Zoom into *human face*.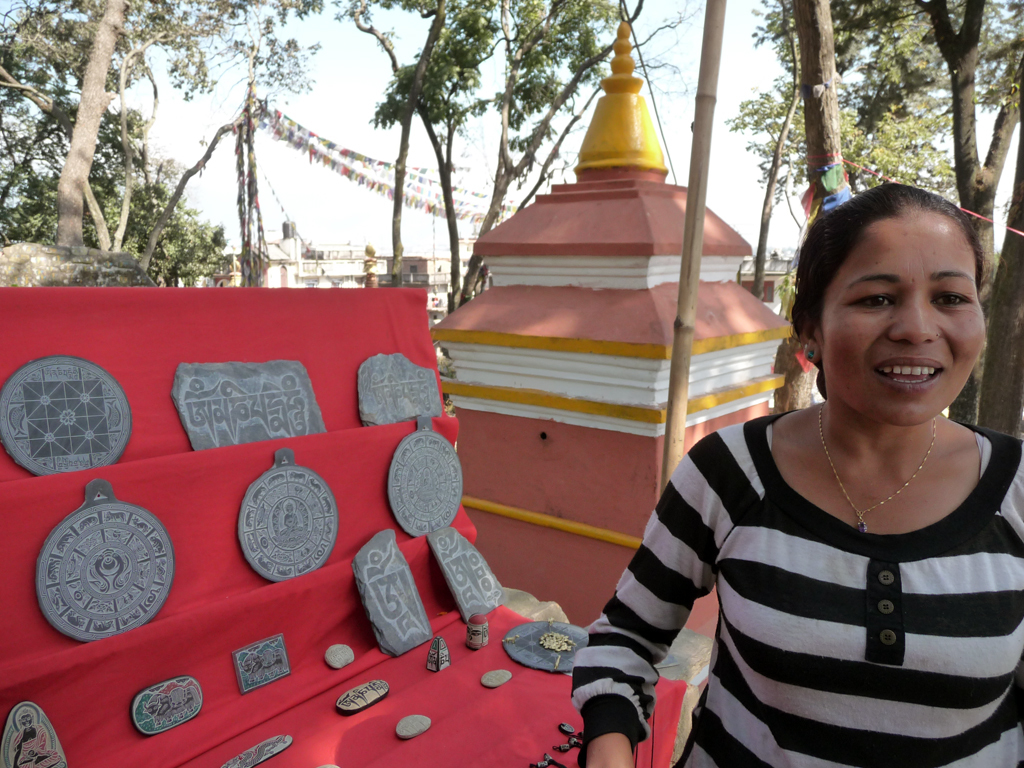
Zoom target: <box>819,217,989,427</box>.
